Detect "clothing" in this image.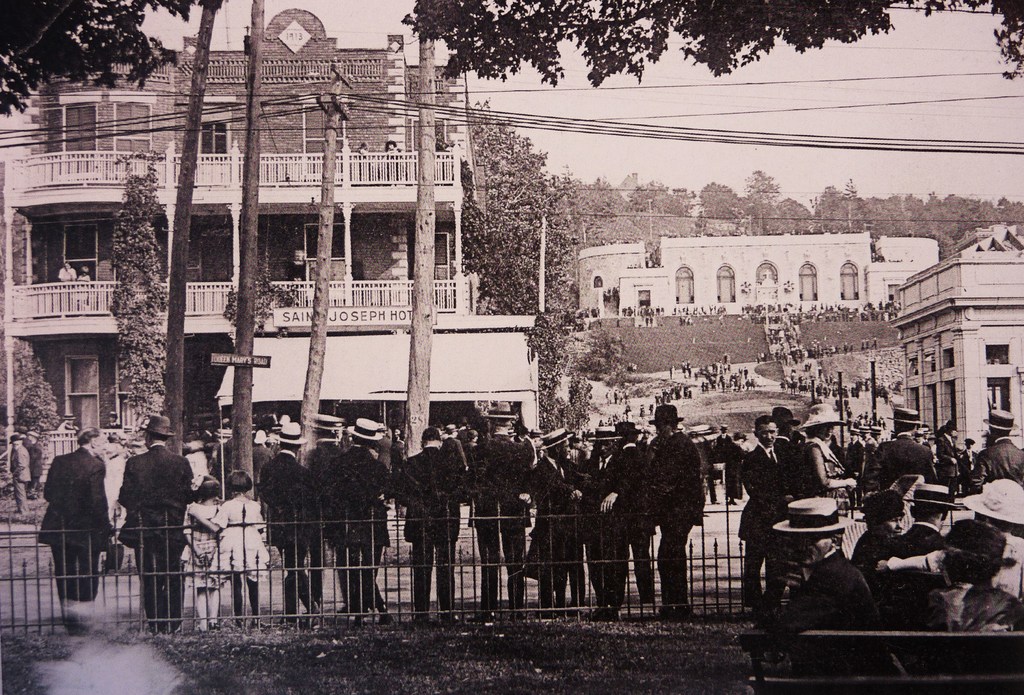
Detection: [x1=37, y1=446, x2=113, y2=598].
